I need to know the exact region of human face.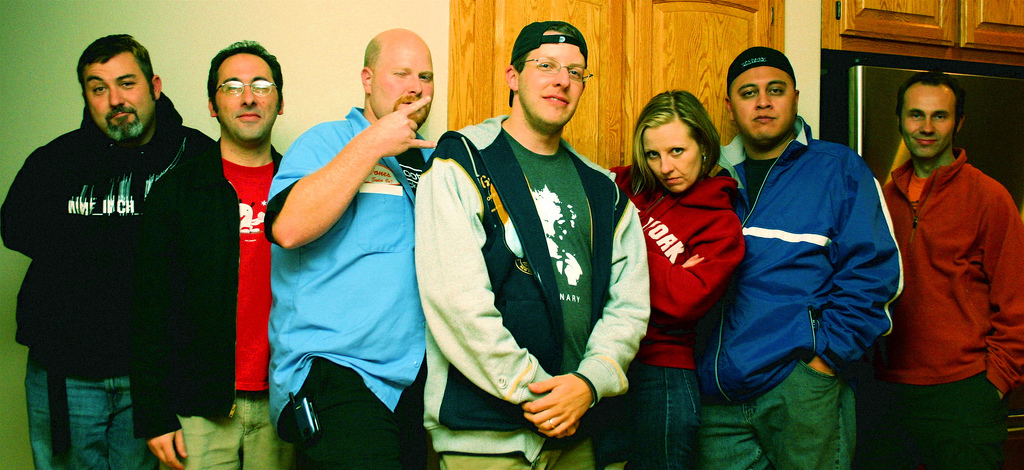
Region: bbox=(724, 55, 796, 151).
